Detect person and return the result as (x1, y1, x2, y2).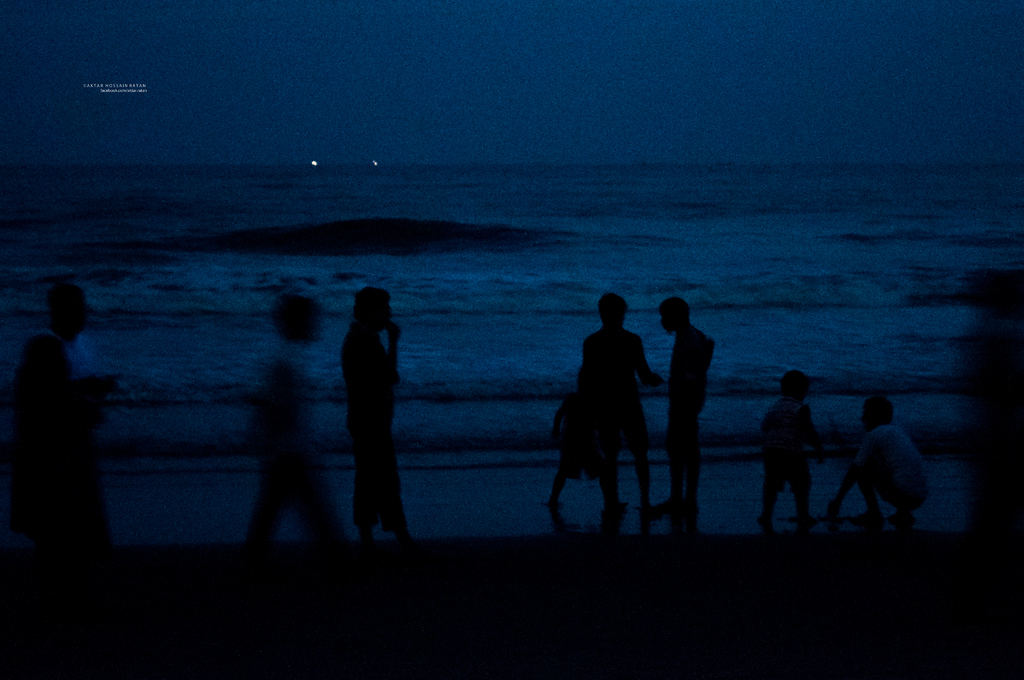
(661, 295, 724, 530).
